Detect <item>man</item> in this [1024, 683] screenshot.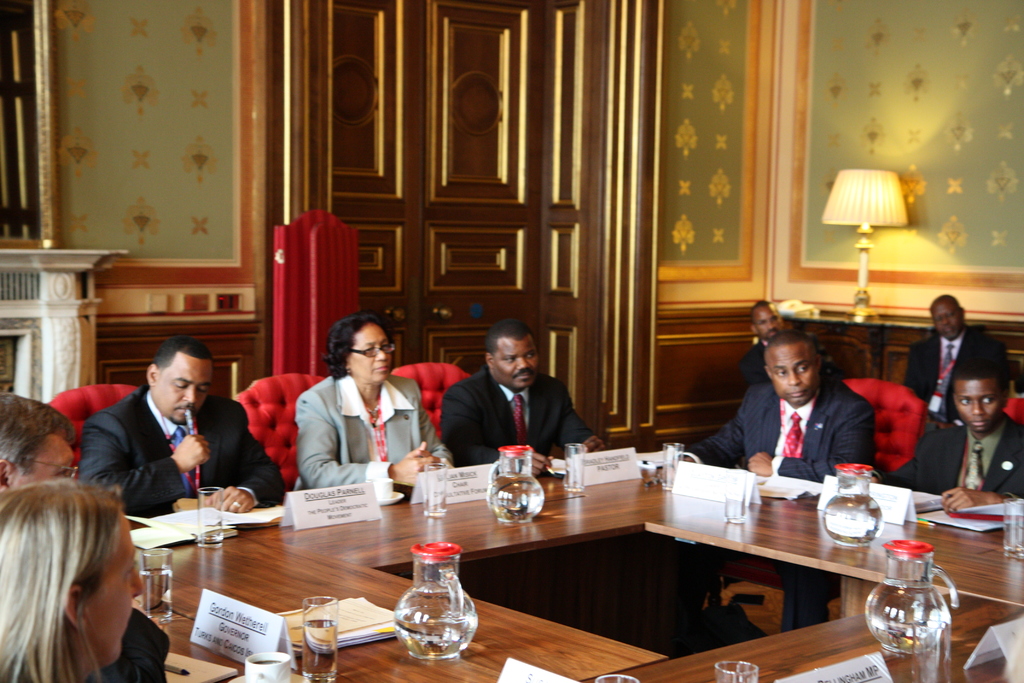
Detection: 0,398,77,497.
